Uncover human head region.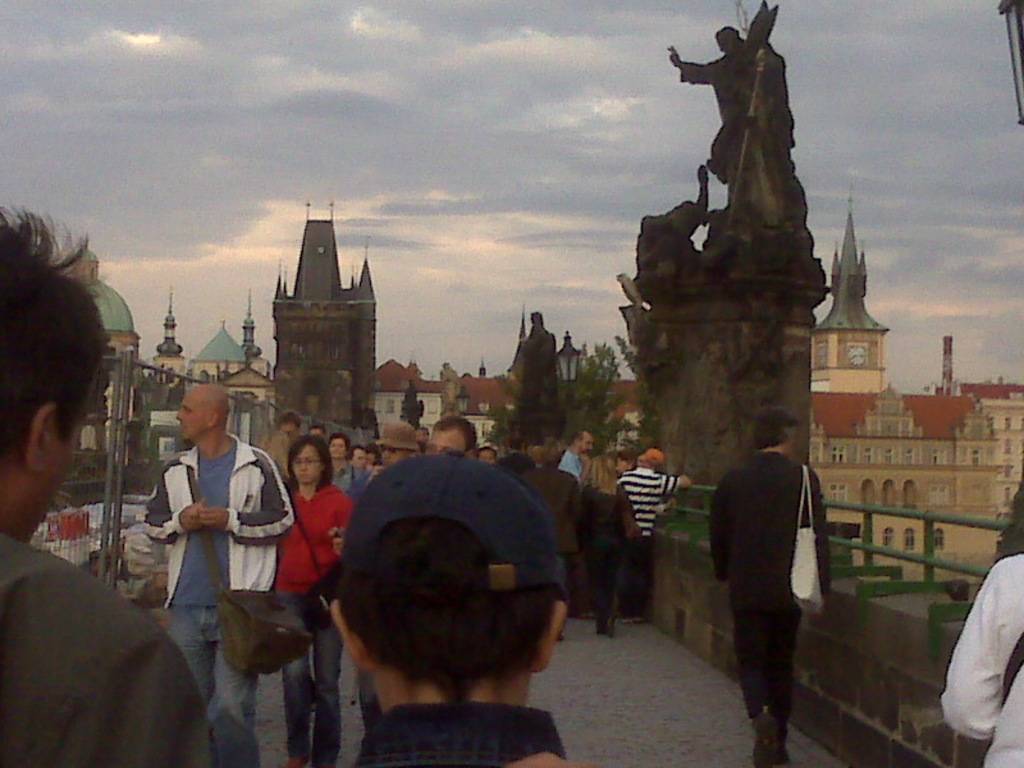
Uncovered: select_region(177, 381, 228, 438).
